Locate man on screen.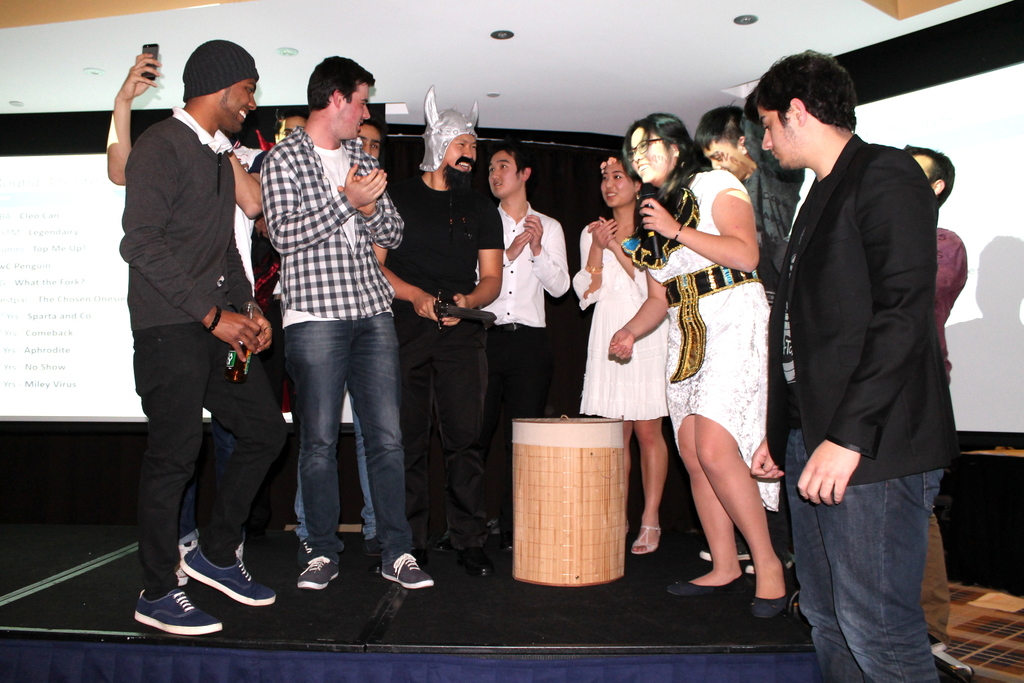
On screen at 690/107/795/307.
